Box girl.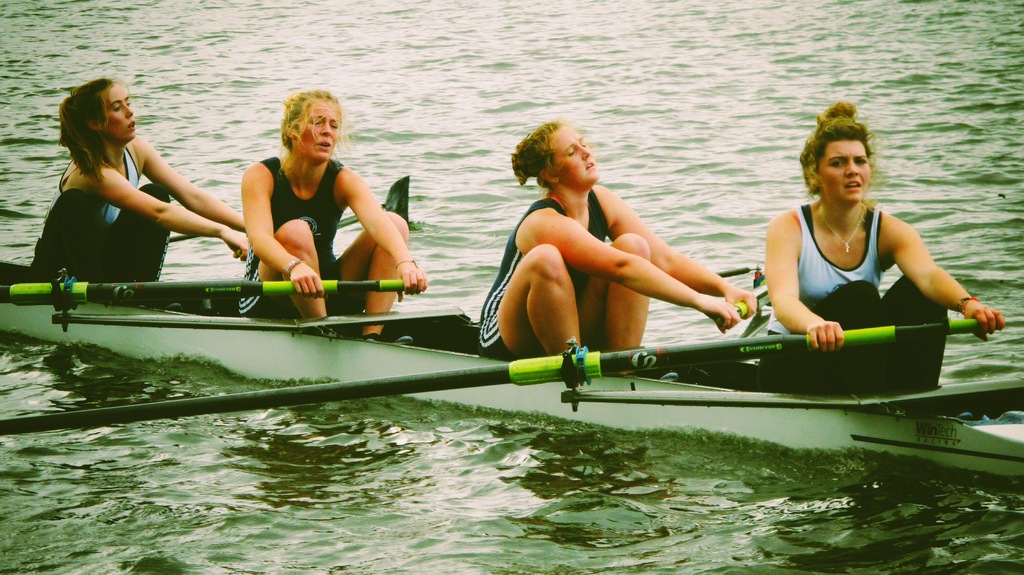
{"left": 765, "top": 96, "right": 1004, "bottom": 361}.
